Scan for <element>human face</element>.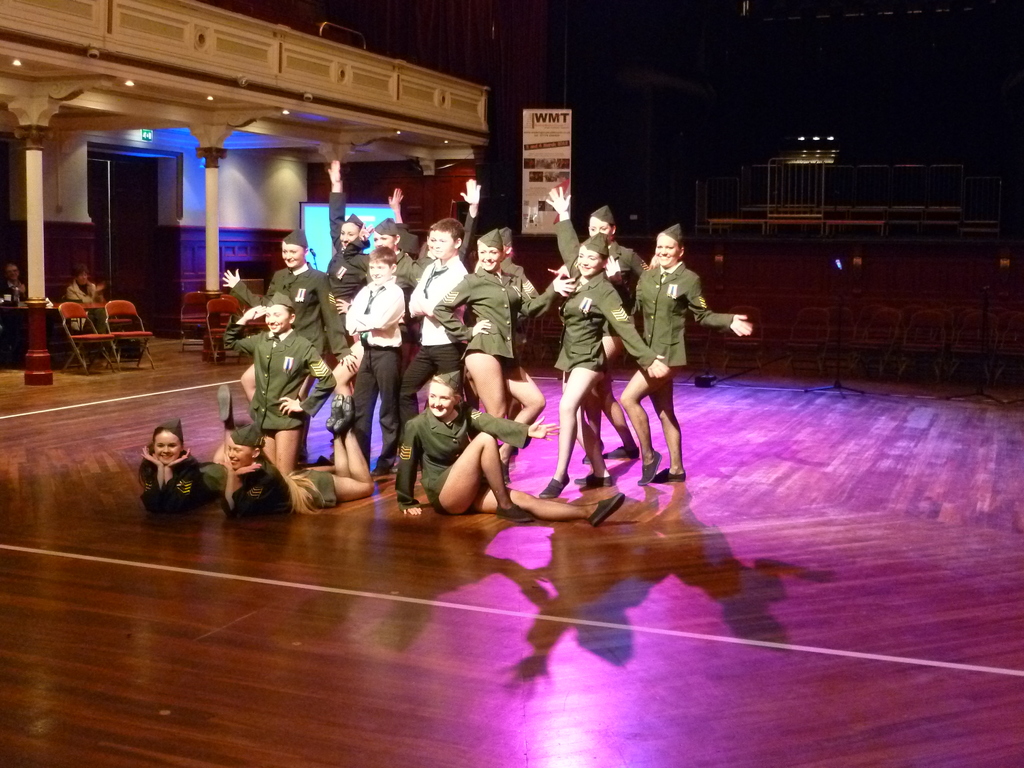
Scan result: x1=78, y1=271, x2=90, y2=285.
